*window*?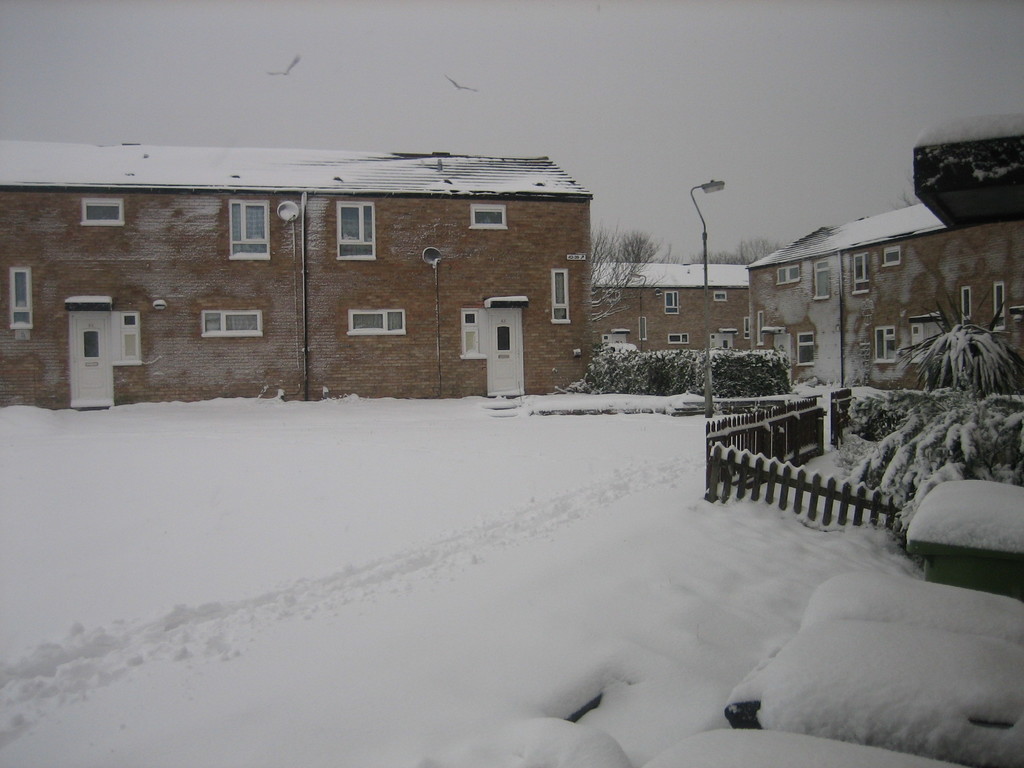
box=[778, 260, 800, 289]
